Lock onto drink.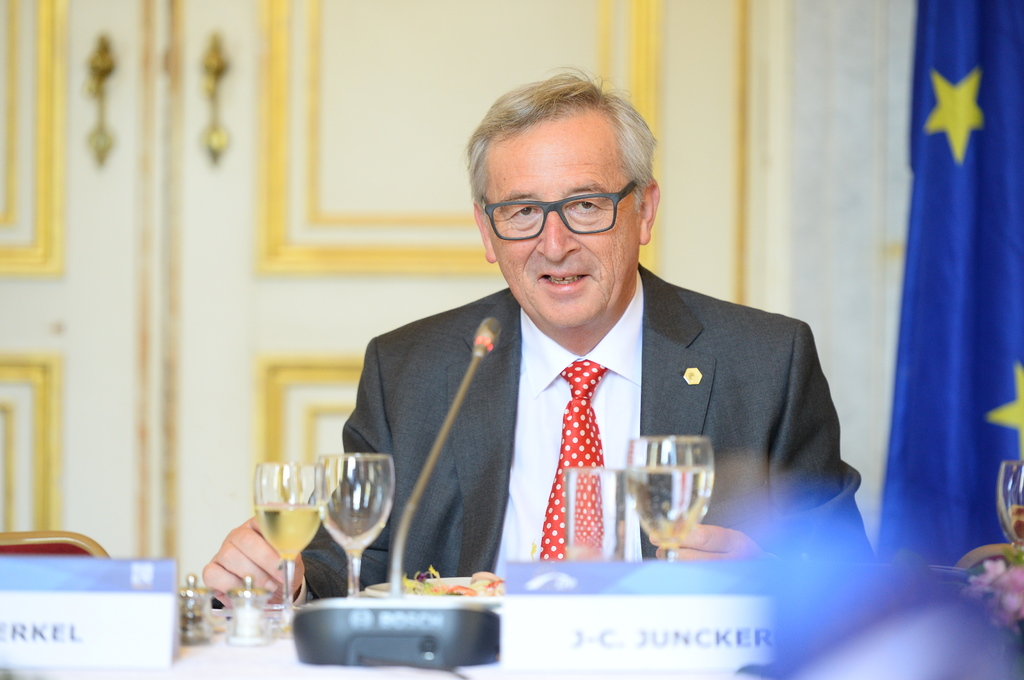
Locked: [x1=625, y1=468, x2=714, y2=545].
